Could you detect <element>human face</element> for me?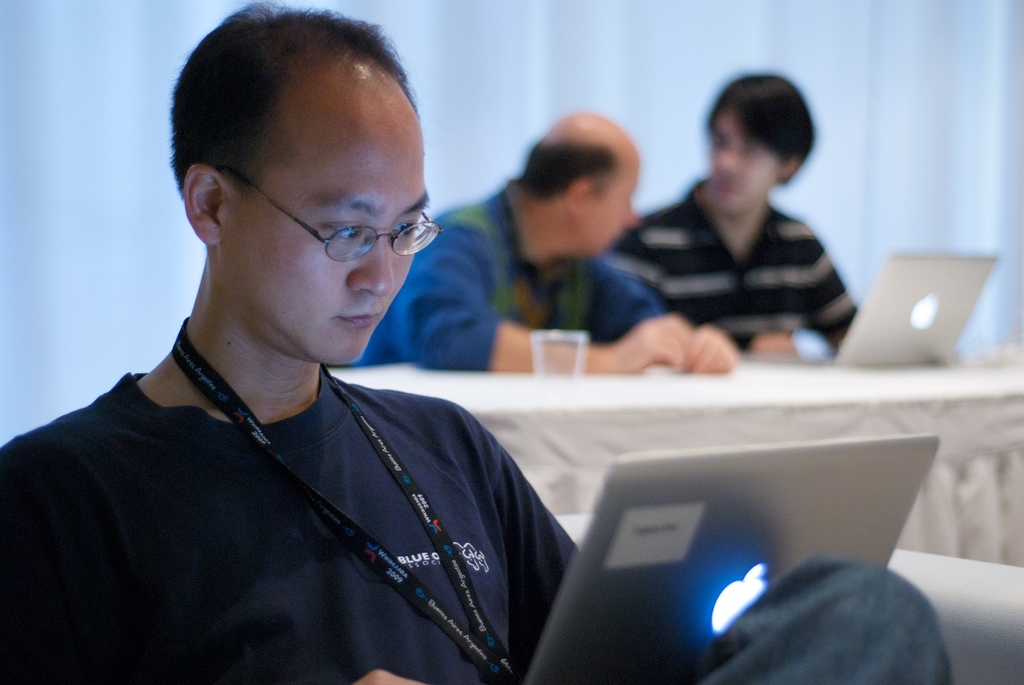
Detection result: bbox=[238, 129, 417, 370].
